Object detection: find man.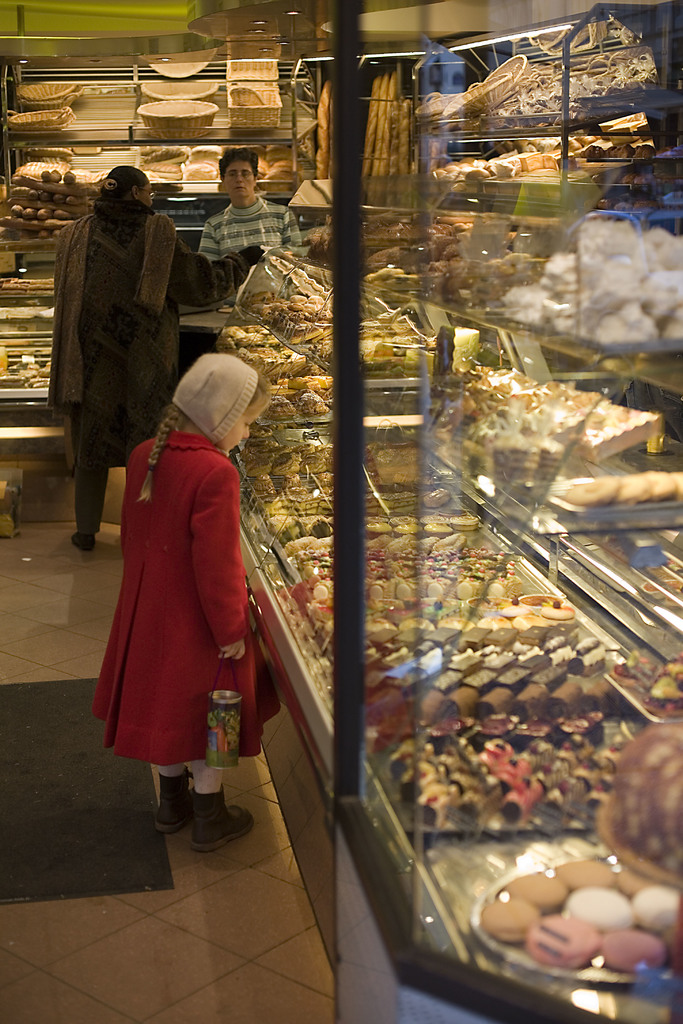
(x1=199, y1=145, x2=300, y2=262).
